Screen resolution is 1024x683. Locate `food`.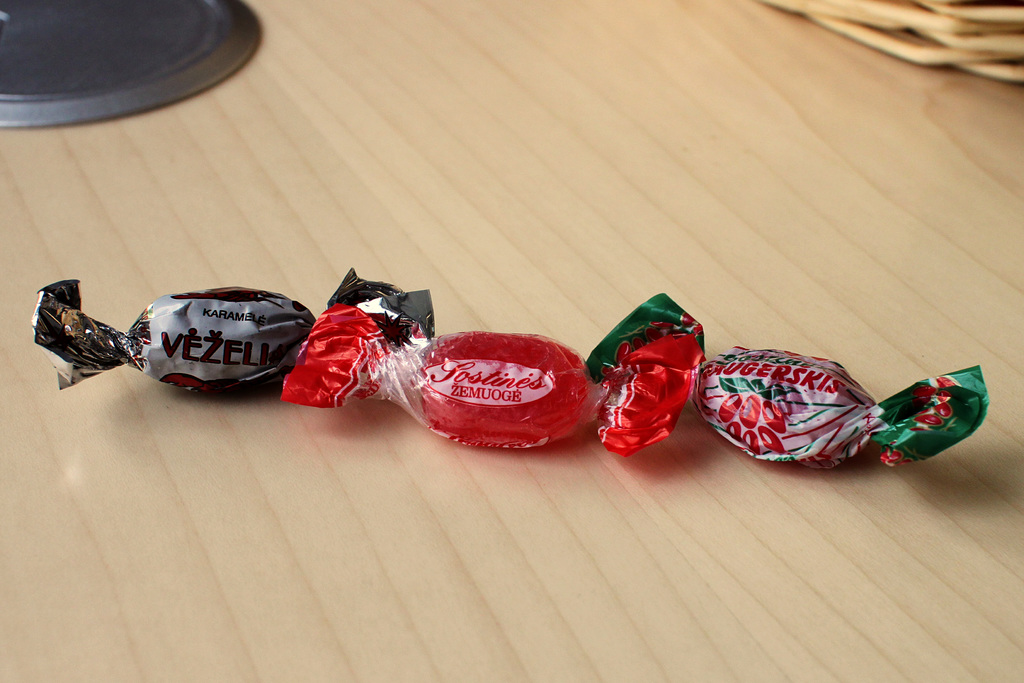
box(28, 278, 439, 393).
